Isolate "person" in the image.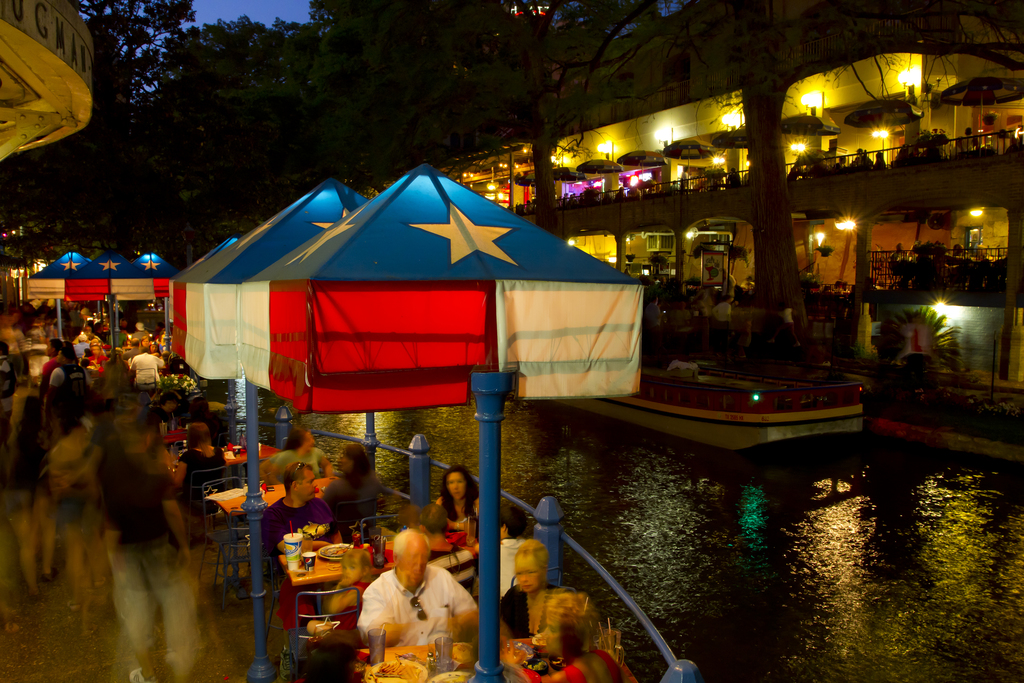
Isolated region: <bbox>263, 460, 343, 680</bbox>.
